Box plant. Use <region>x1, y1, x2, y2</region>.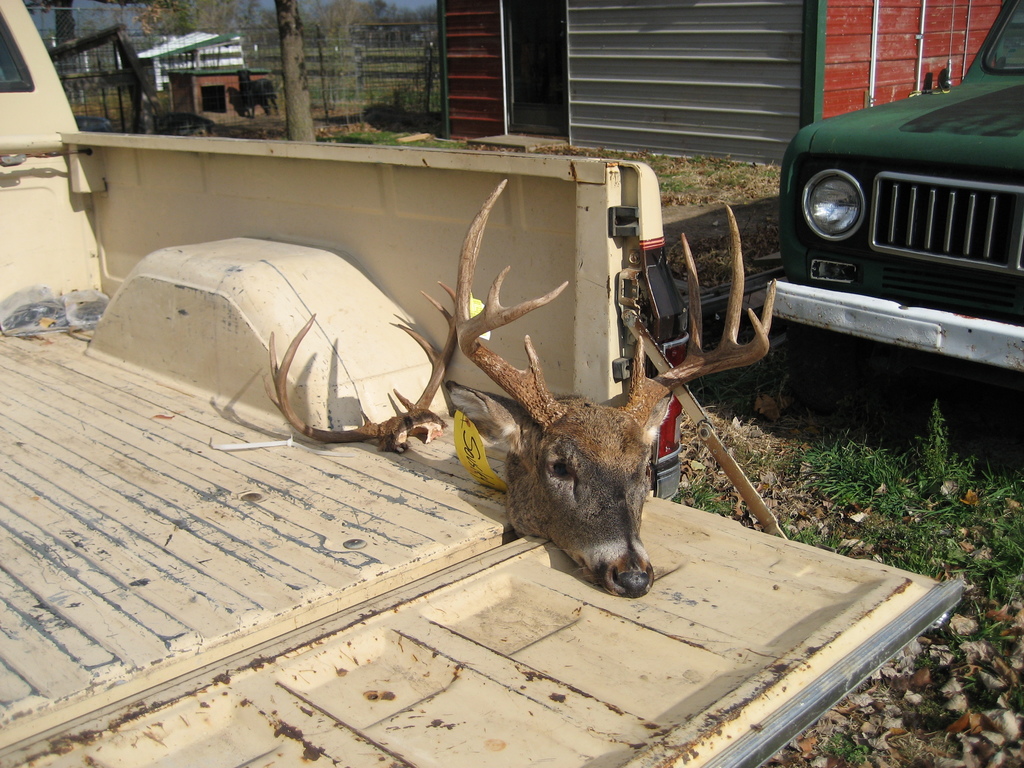
<region>915, 610, 995, 707</region>.
